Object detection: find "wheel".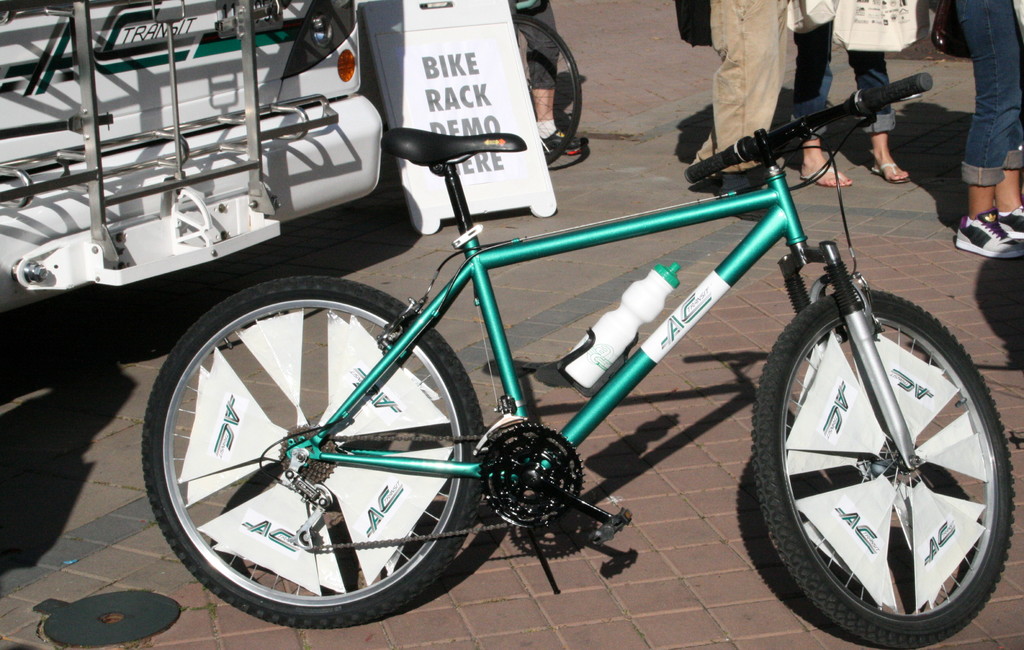
(x1=770, y1=272, x2=1023, y2=647).
